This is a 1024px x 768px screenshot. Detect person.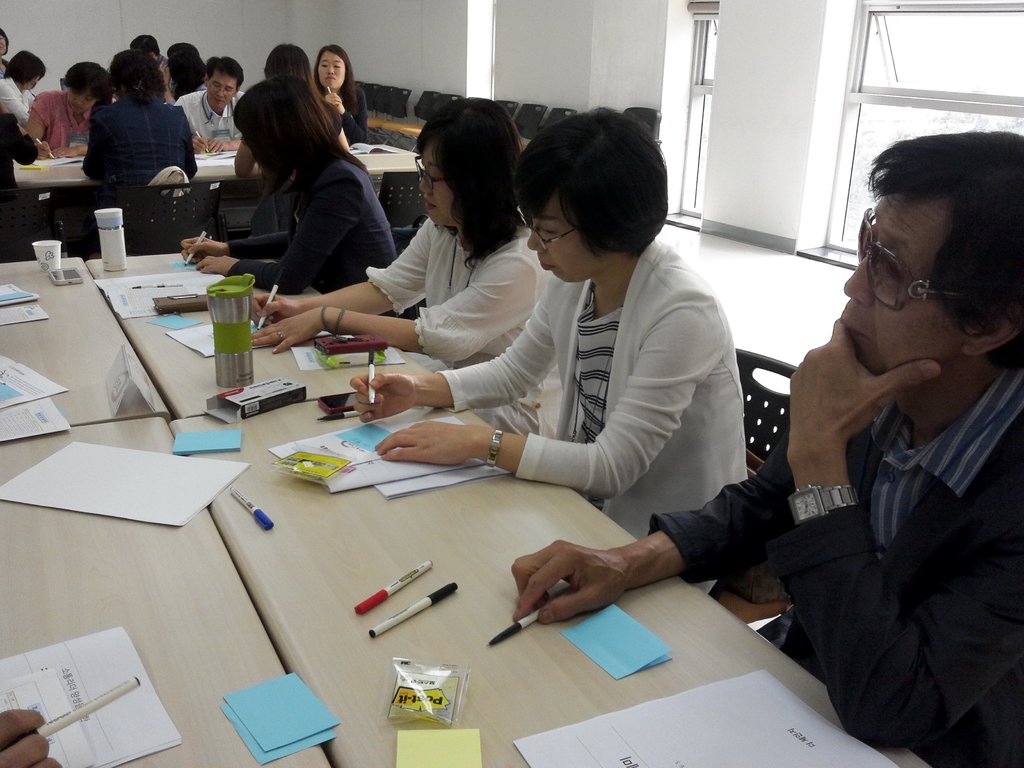
bbox=[18, 61, 109, 159].
